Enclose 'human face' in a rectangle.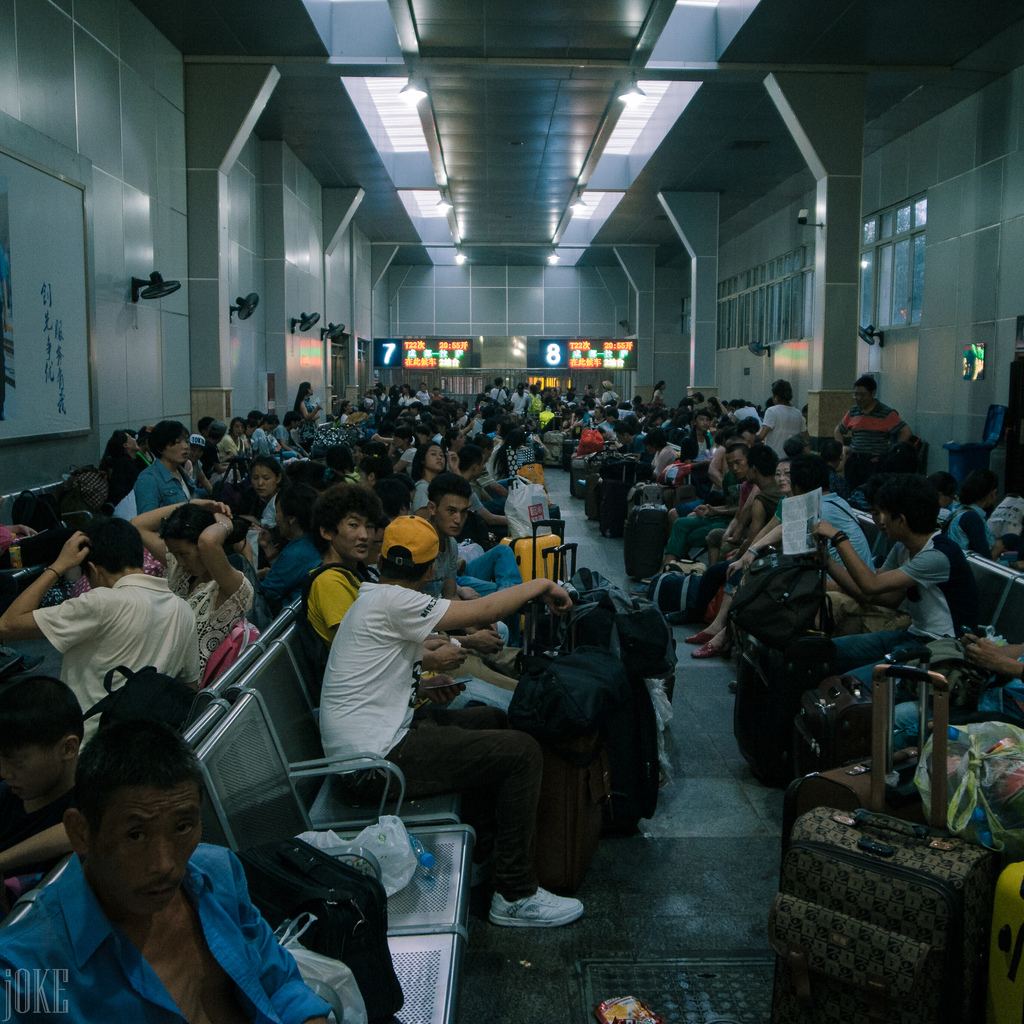
box=[435, 497, 469, 540].
